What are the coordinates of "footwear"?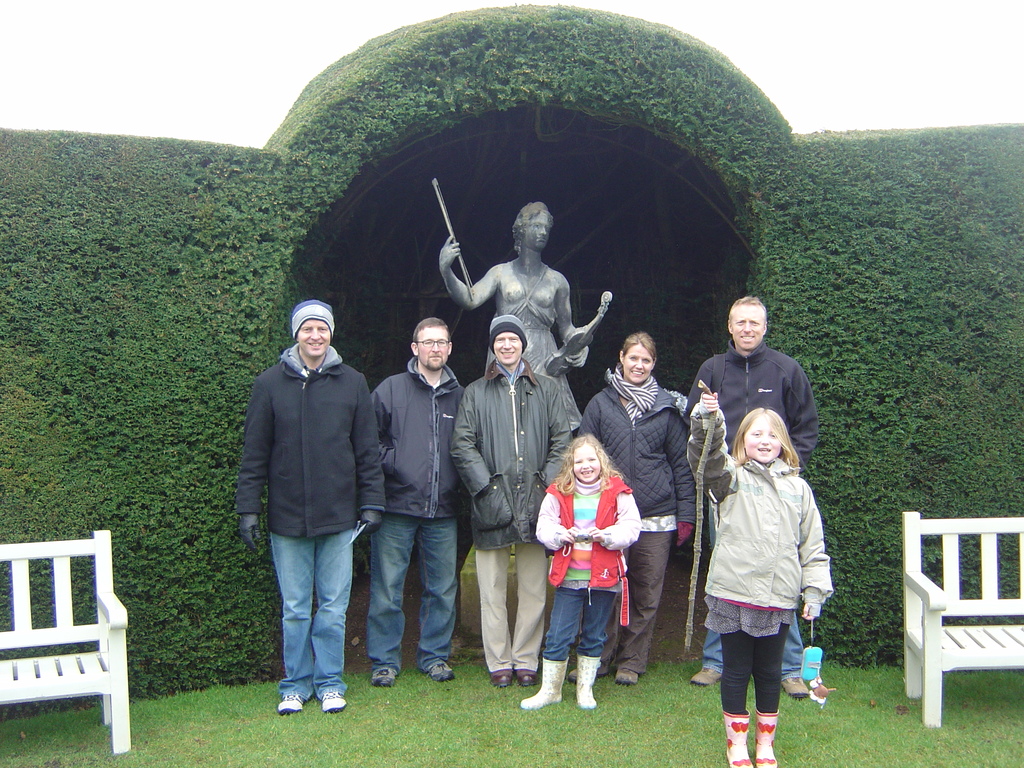
(x1=428, y1=660, x2=456, y2=683).
